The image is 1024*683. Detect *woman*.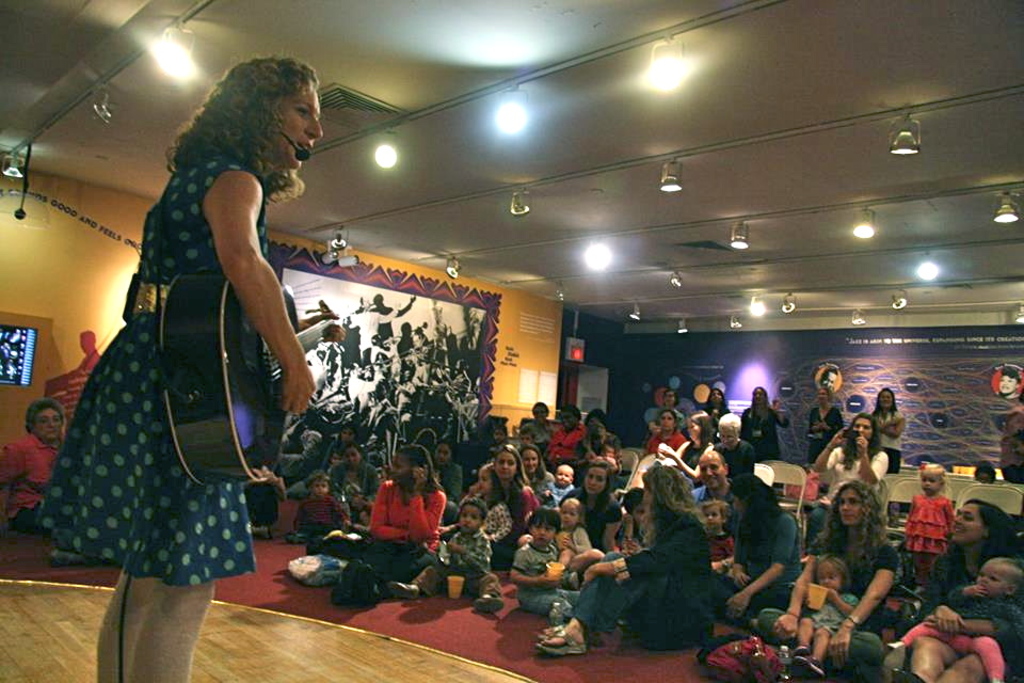
Detection: bbox(534, 466, 718, 649).
